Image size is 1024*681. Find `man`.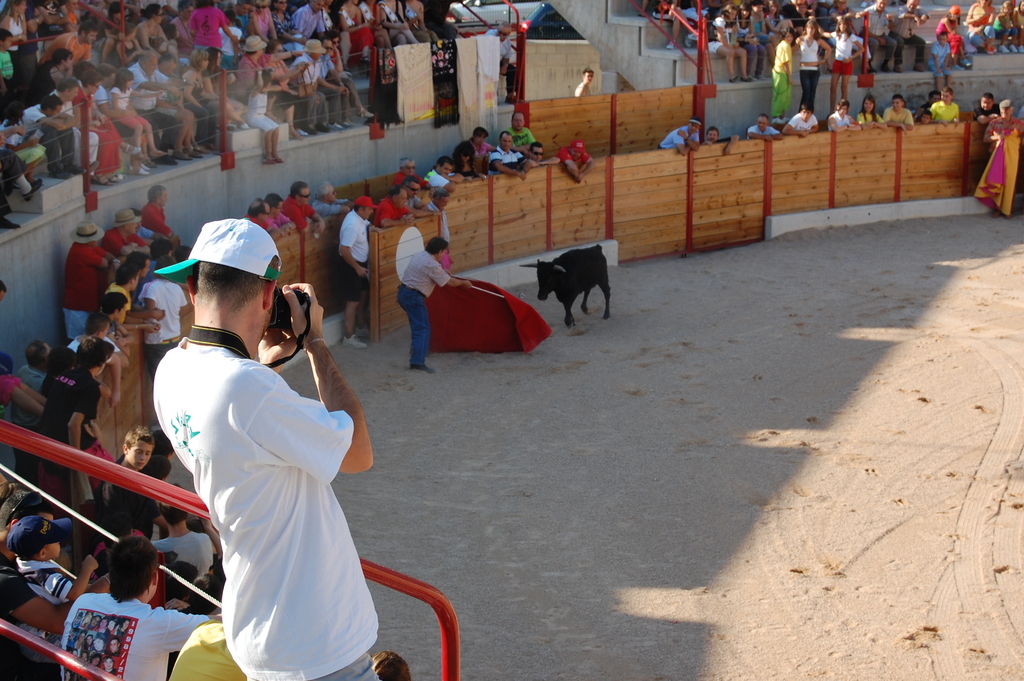
{"left": 127, "top": 48, "right": 186, "bottom": 163}.
